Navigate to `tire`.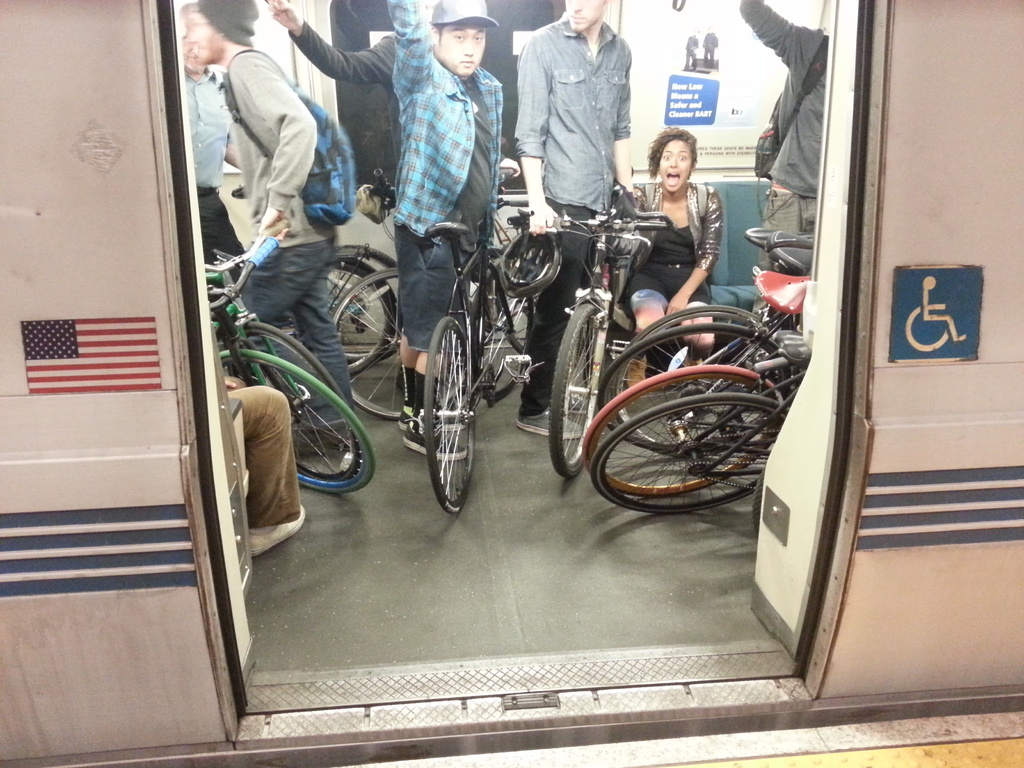
Navigation target: region(229, 321, 362, 481).
